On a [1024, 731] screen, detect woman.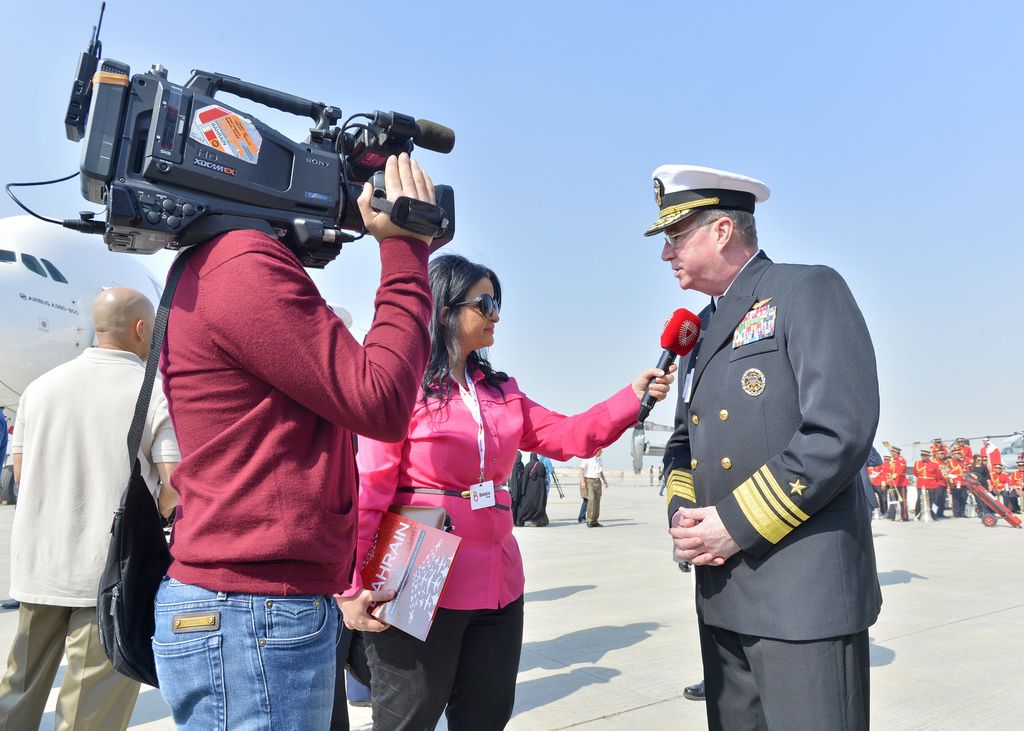
(515, 451, 551, 526).
